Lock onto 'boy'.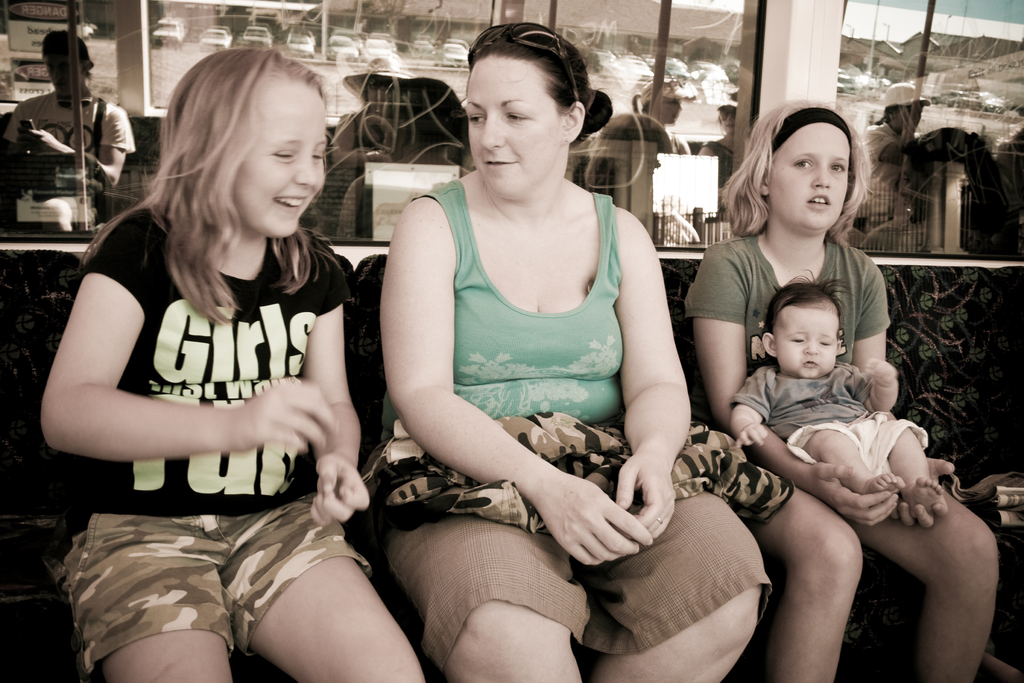
Locked: box(726, 267, 944, 512).
